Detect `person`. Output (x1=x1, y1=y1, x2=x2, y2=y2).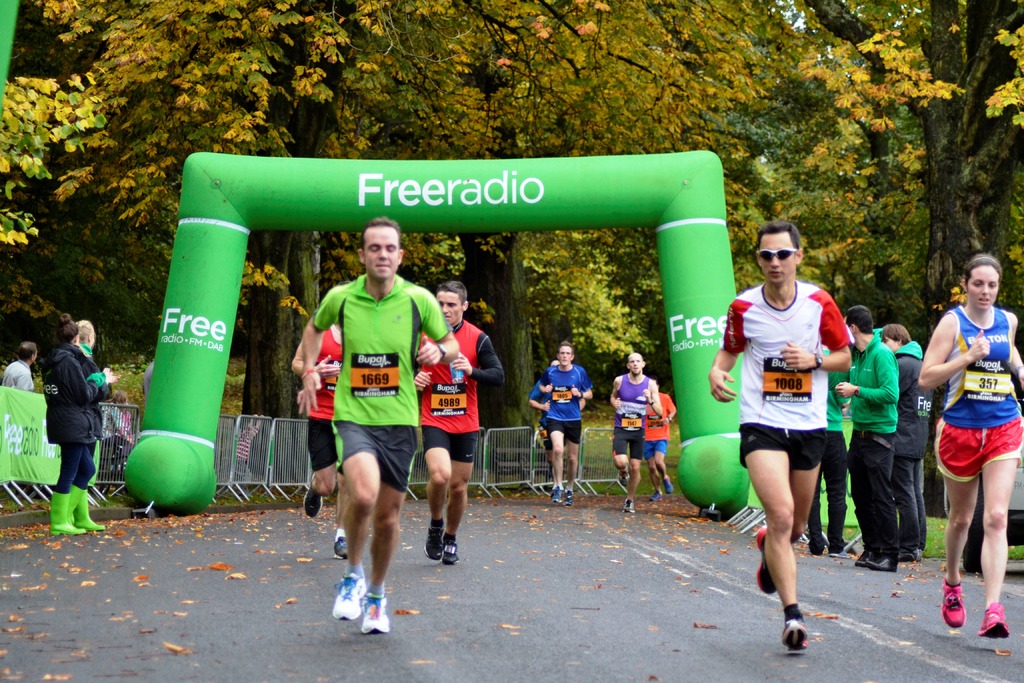
(x1=872, y1=325, x2=941, y2=566).
